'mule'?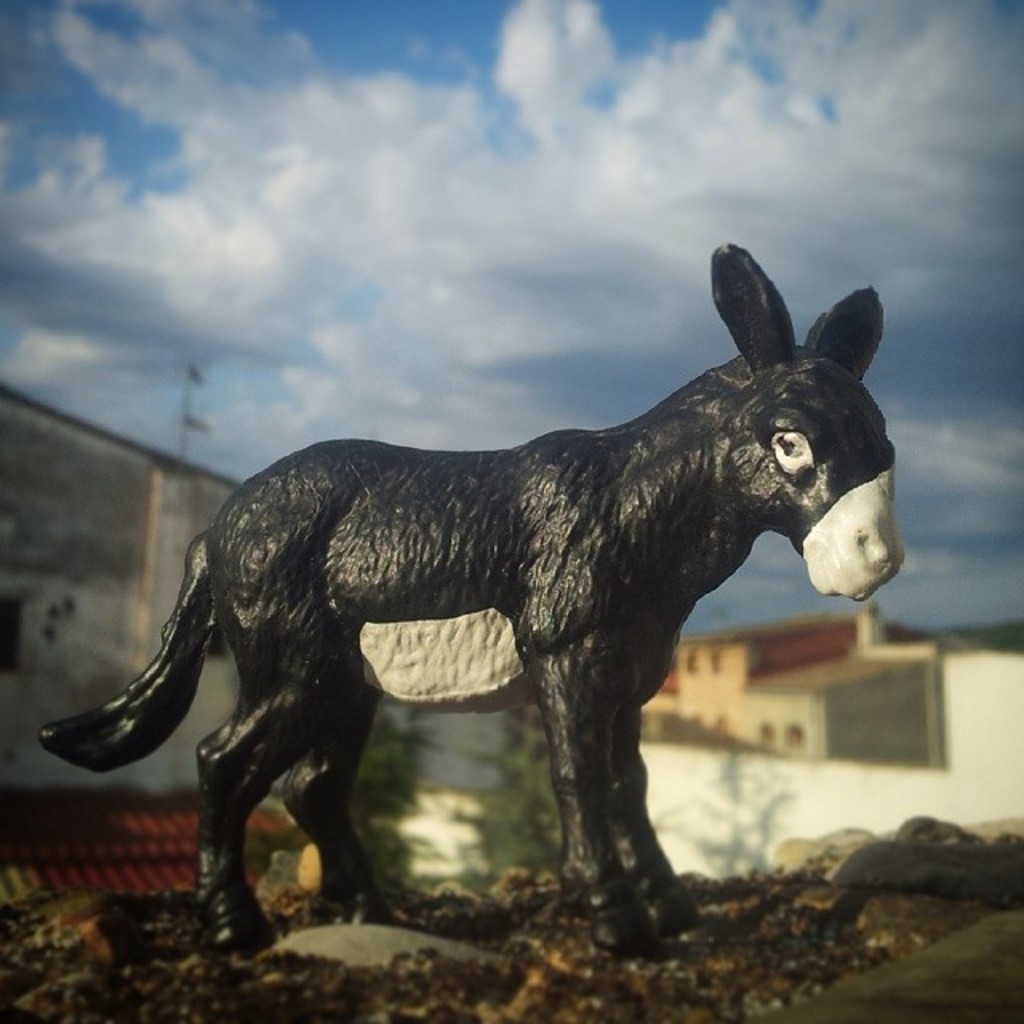
BBox(34, 243, 898, 957)
